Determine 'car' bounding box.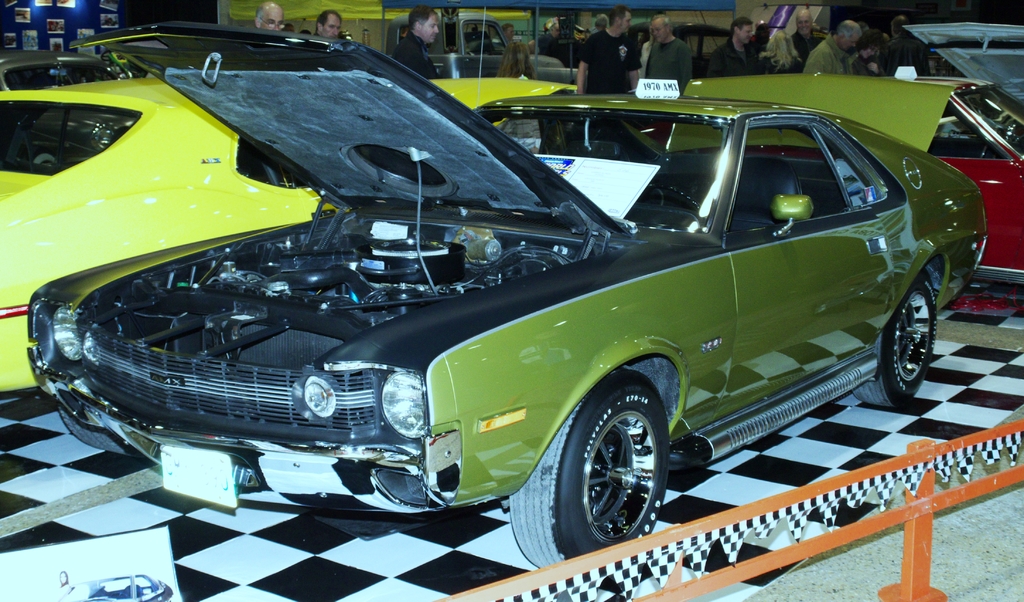
Determined: 26 15 988 571.
